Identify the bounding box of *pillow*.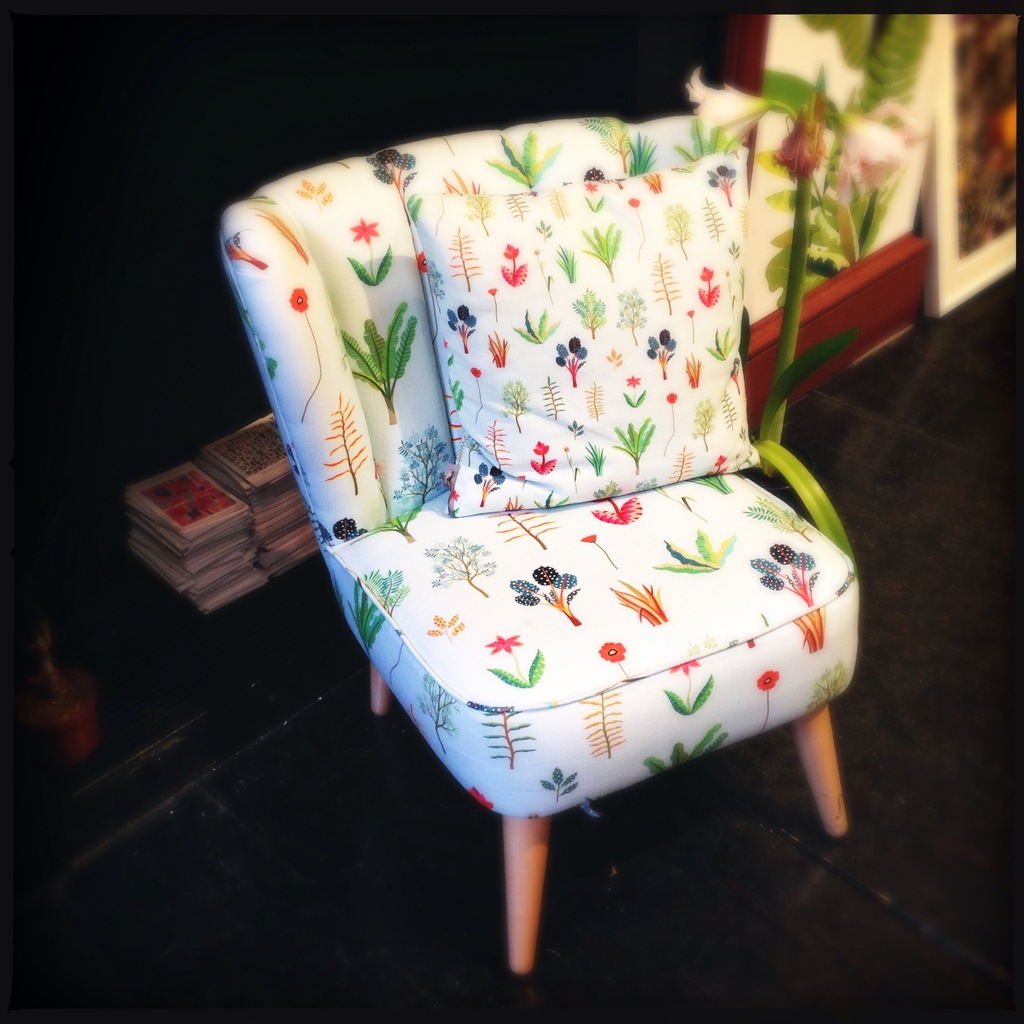
box(403, 147, 746, 511).
